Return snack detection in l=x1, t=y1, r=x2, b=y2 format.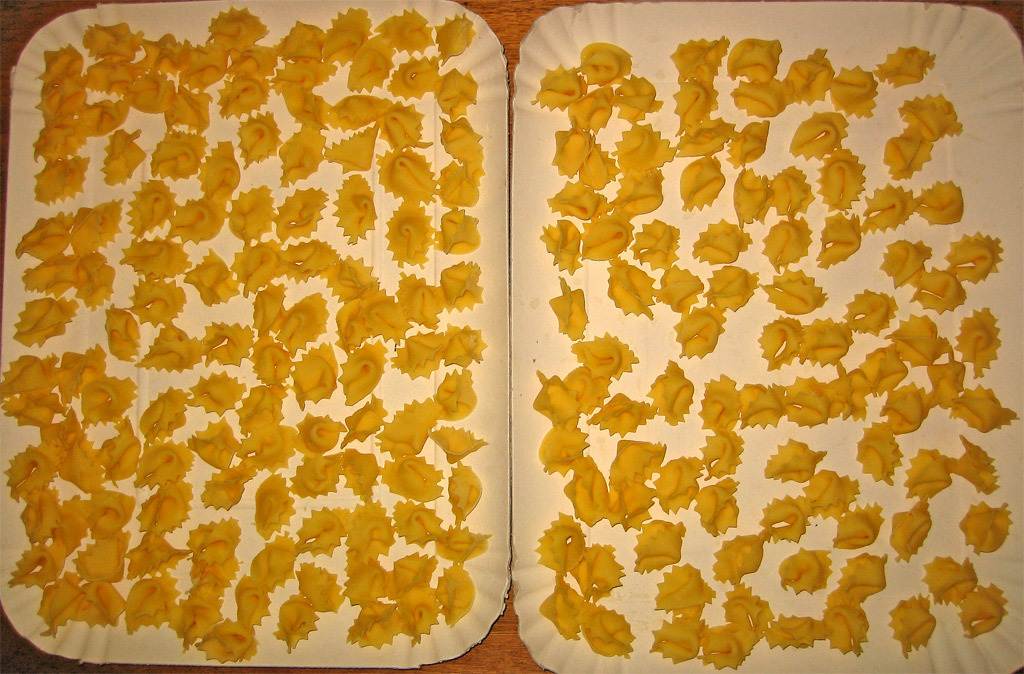
l=707, t=266, r=752, b=310.
